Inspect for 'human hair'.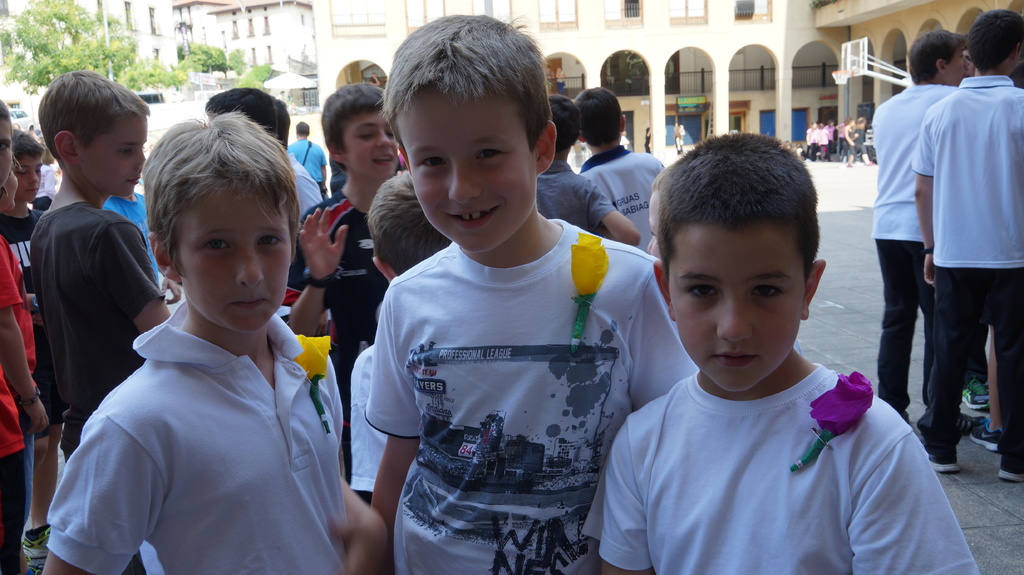
Inspection: locate(338, 61, 389, 88).
